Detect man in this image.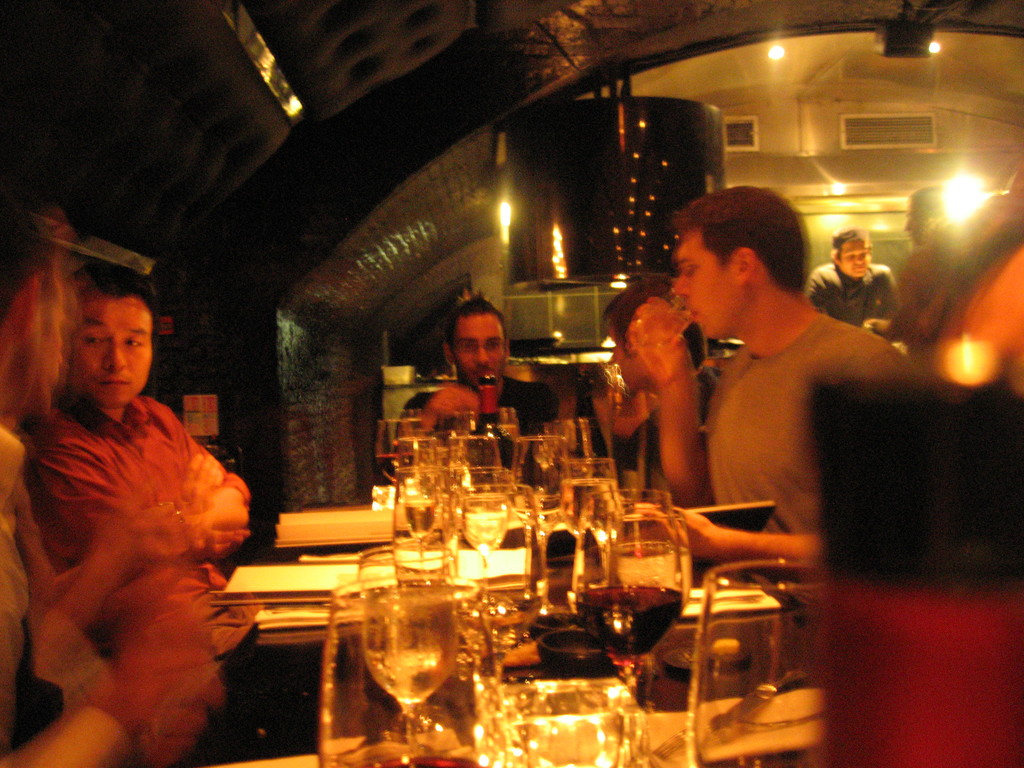
Detection: x1=22, y1=260, x2=326, y2=735.
